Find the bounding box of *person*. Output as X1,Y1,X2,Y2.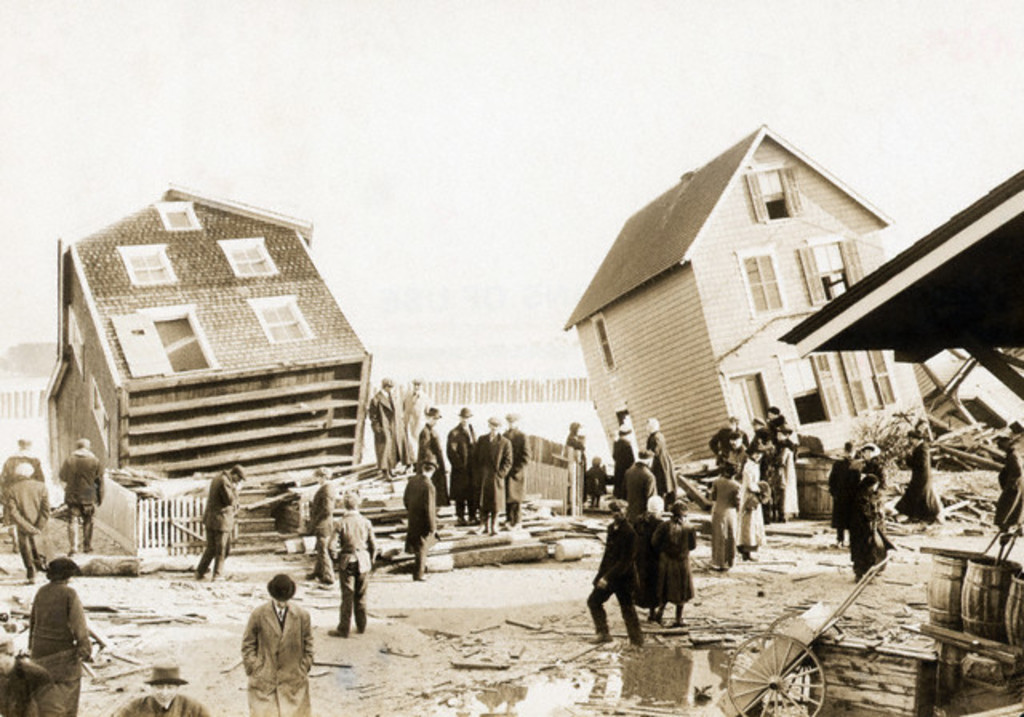
709,458,744,568.
